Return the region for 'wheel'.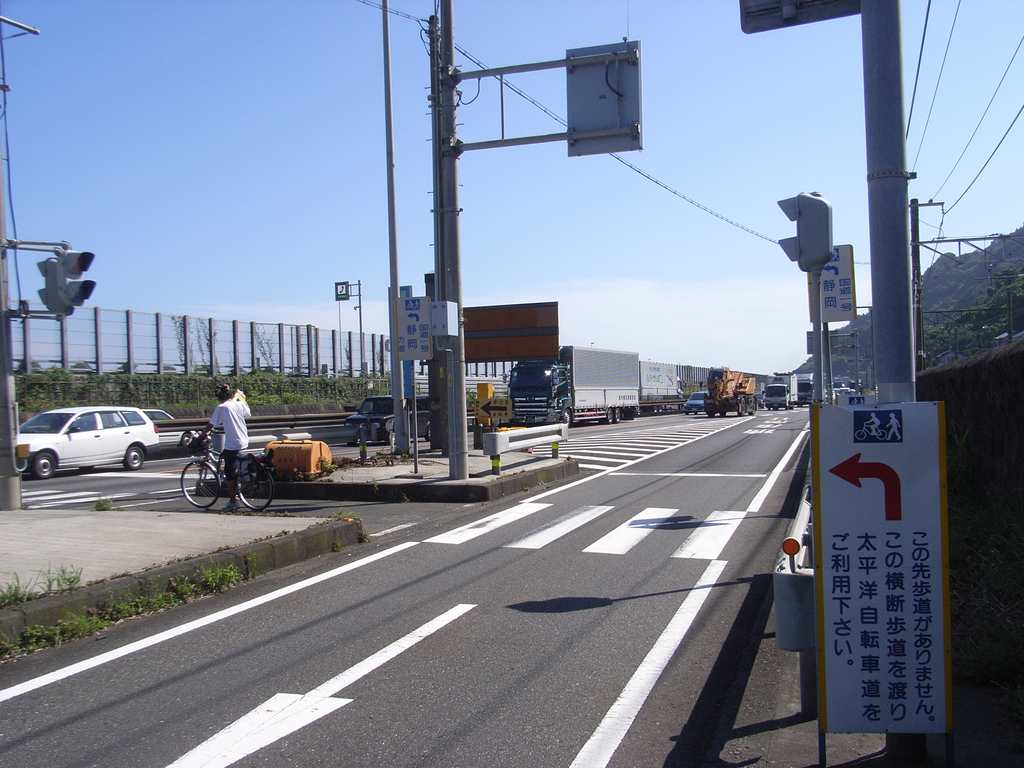
pyautogui.locateOnScreen(740, 399, 746, 416).
